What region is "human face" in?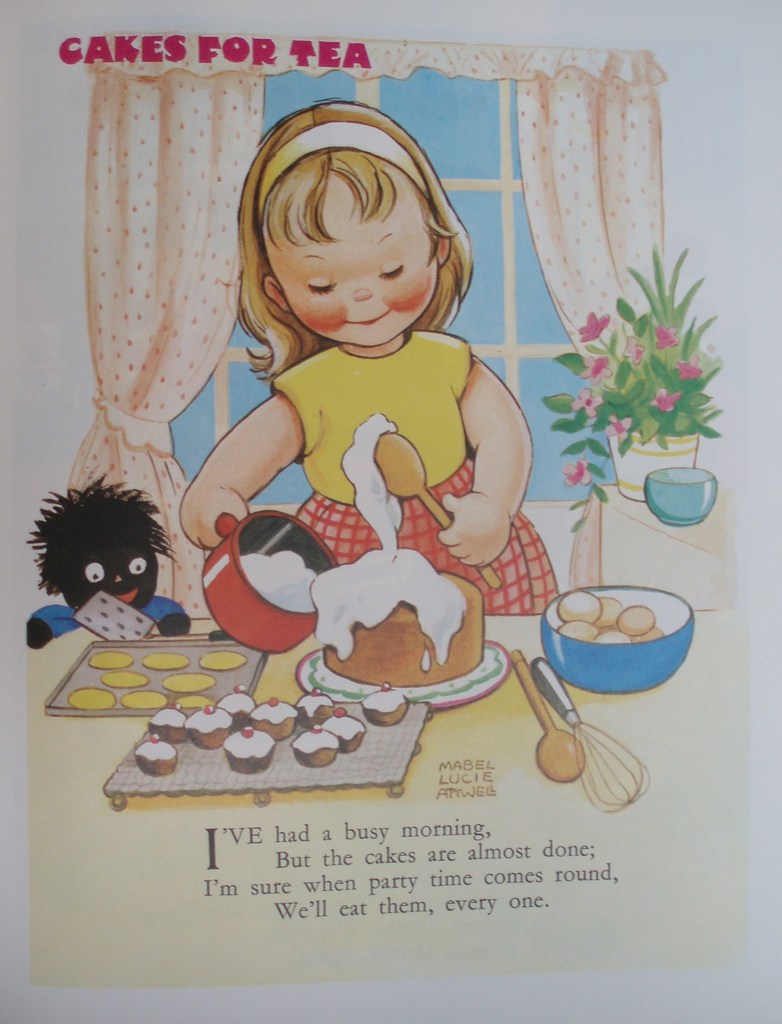
268, 171, 439, 346.
